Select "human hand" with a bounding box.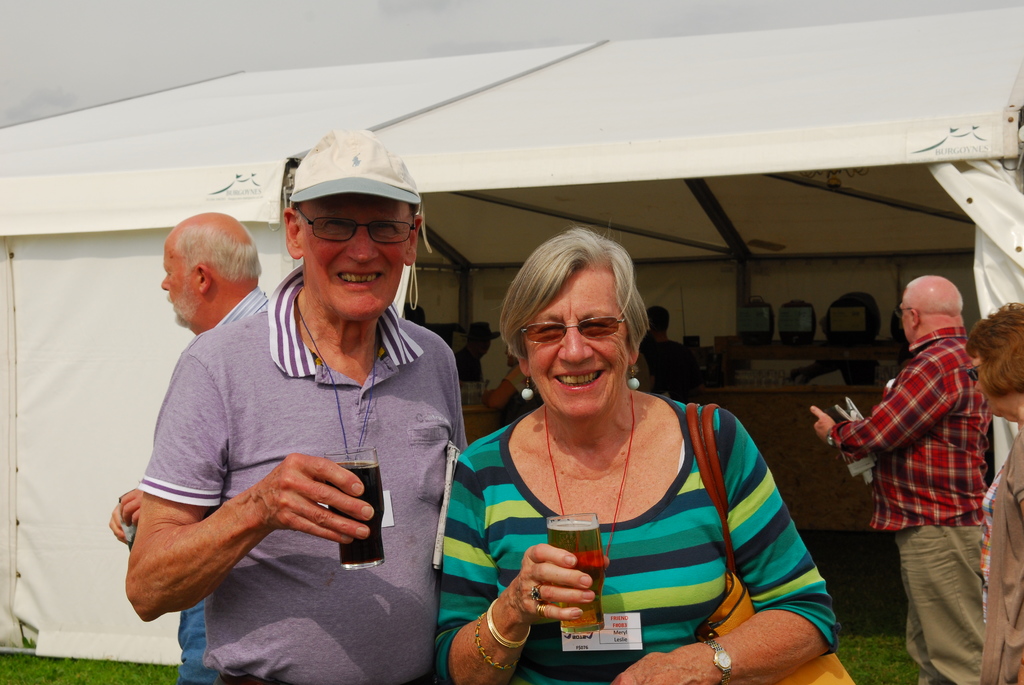
500 539 610 627.
